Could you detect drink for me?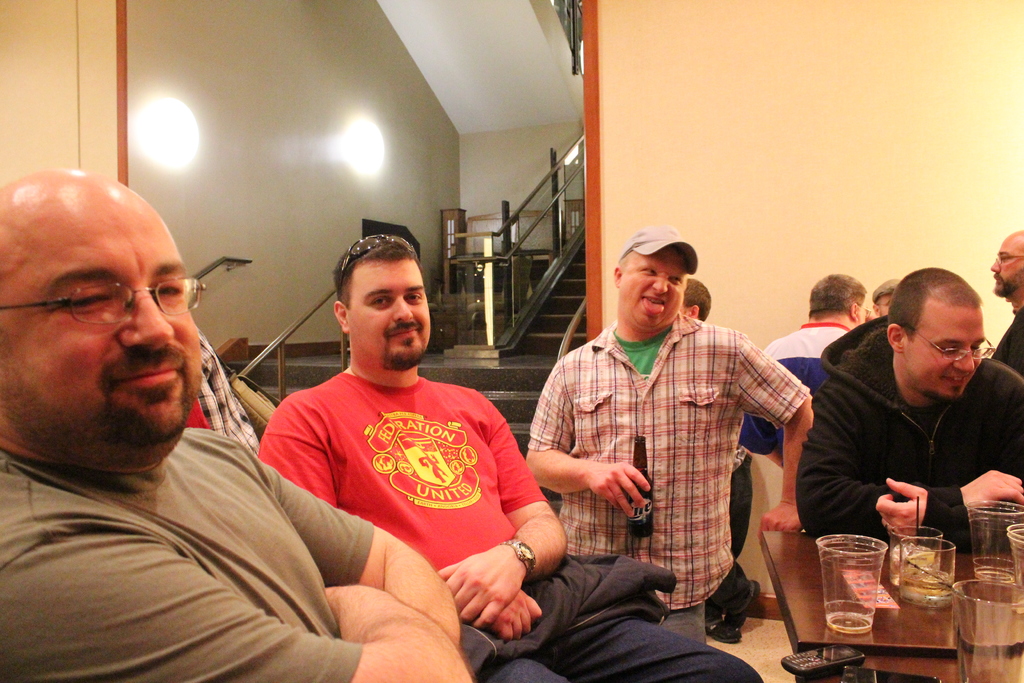
Detection result: (x1=976, y1=554, x2=1014, y2=595).
